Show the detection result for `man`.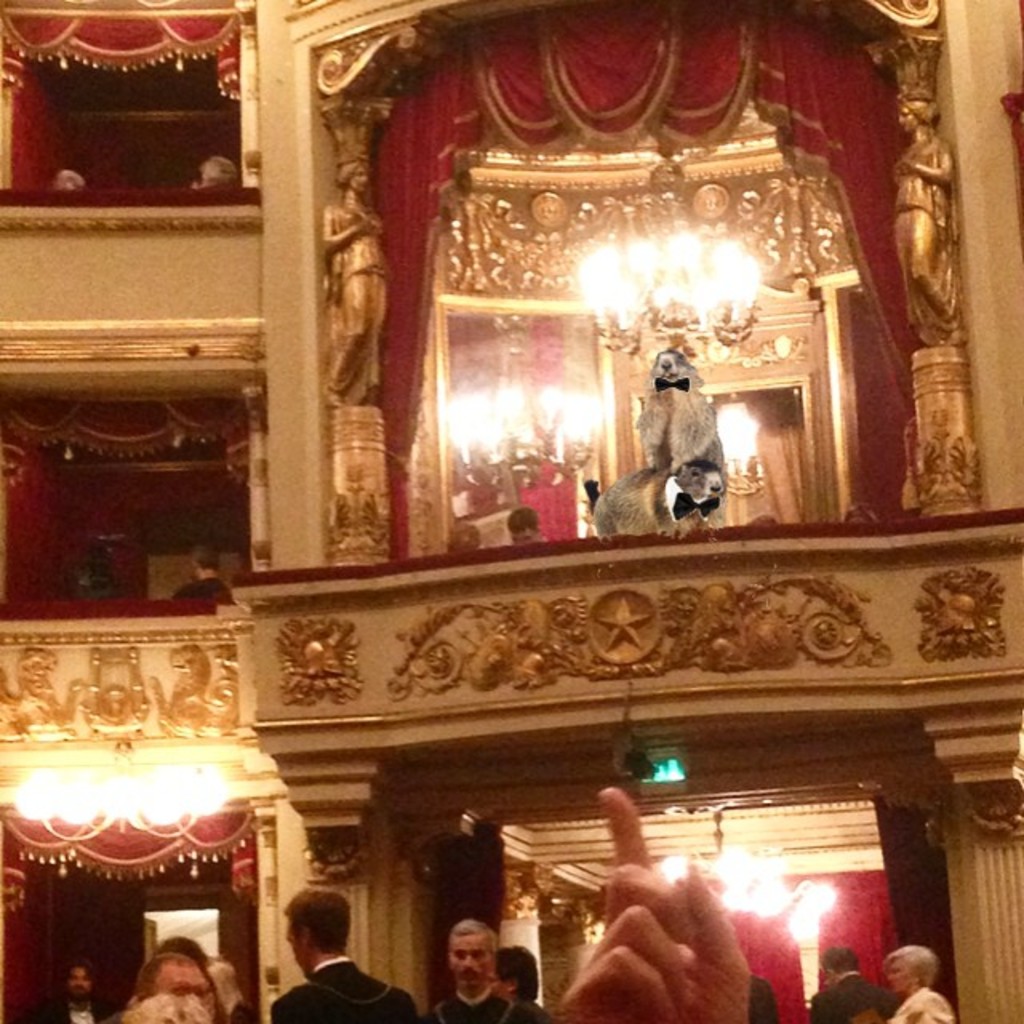
[x1=26, y1=965, x2=112, y2=1022].
